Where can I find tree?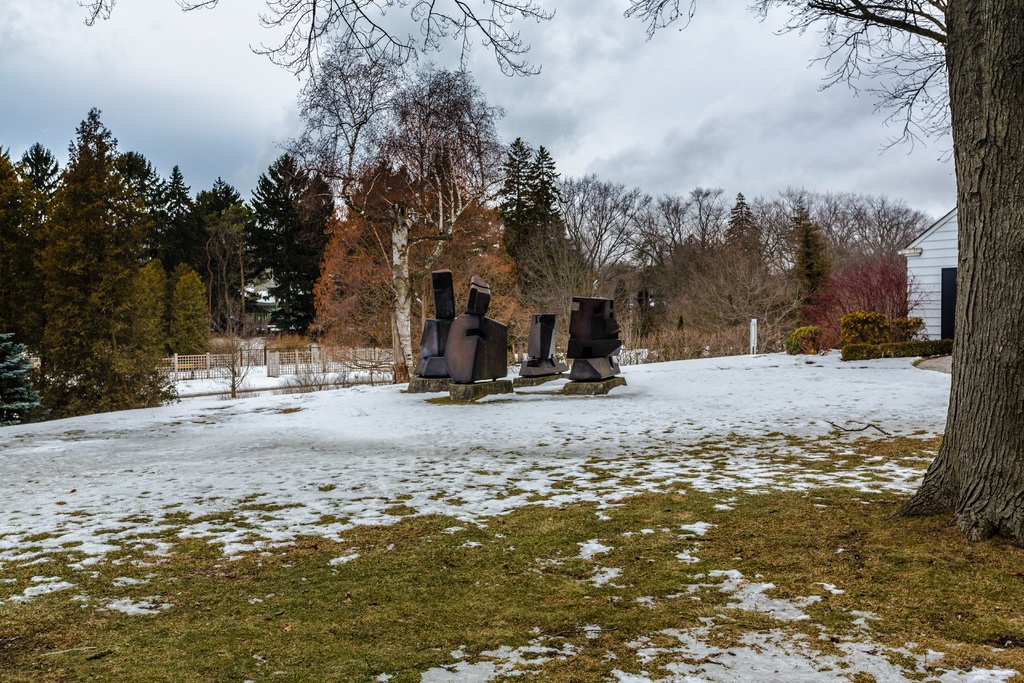
You can find it at select_region(831, 185, 935, 339).
